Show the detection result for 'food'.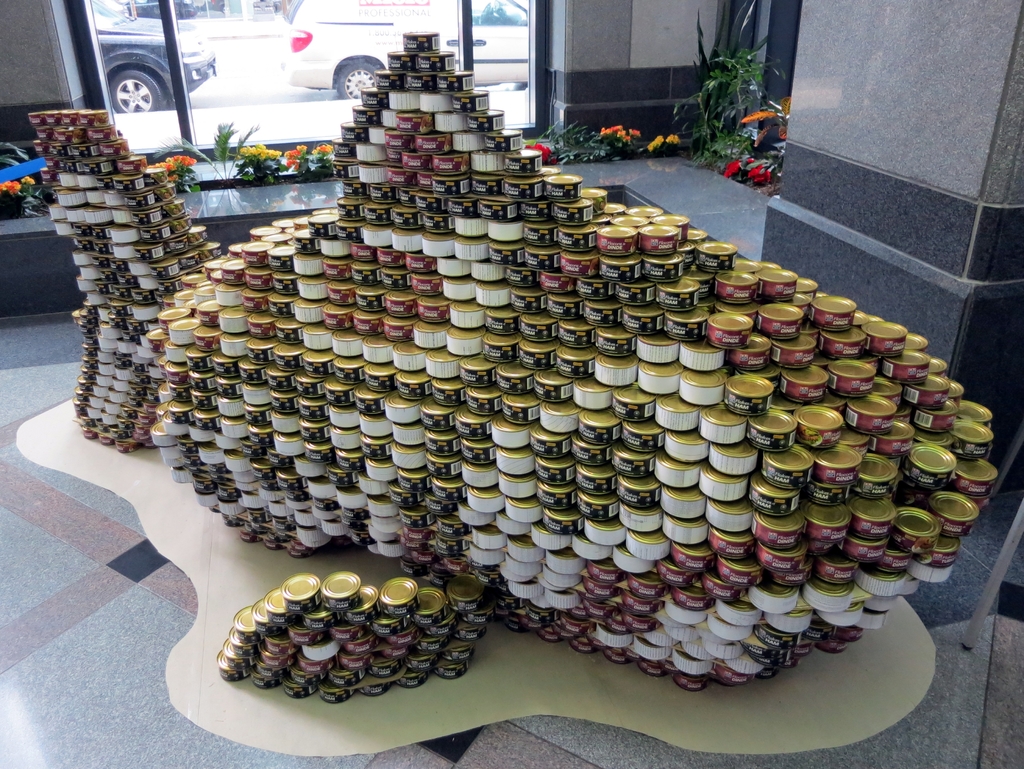
bbox=[596, 197, 607, 211].
